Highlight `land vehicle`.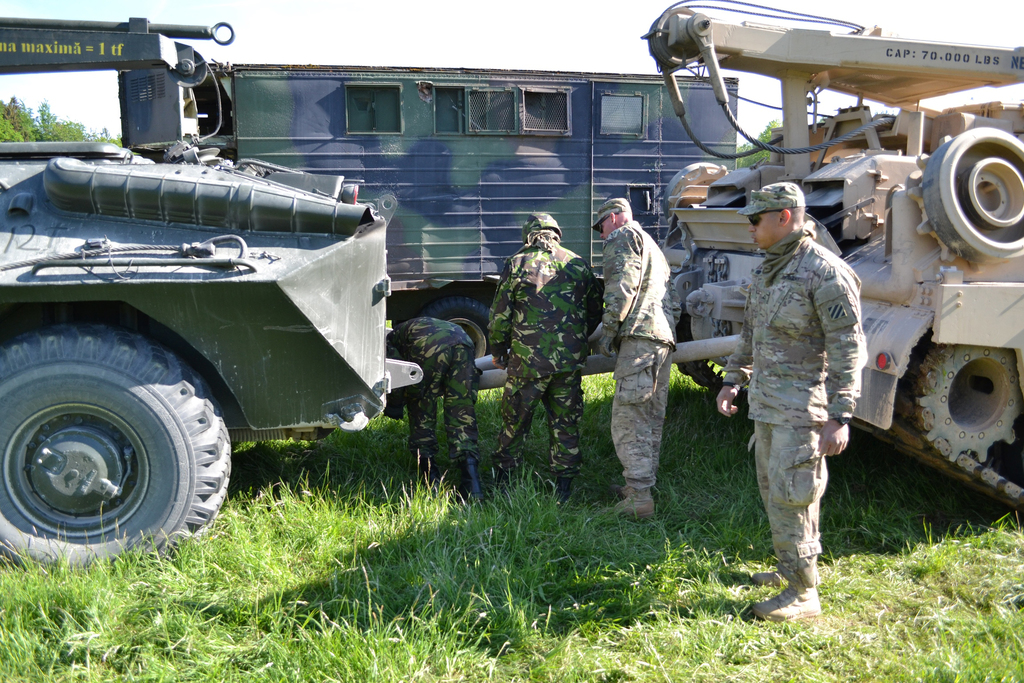
Highlighted region: [0, 19, 744, 367].
